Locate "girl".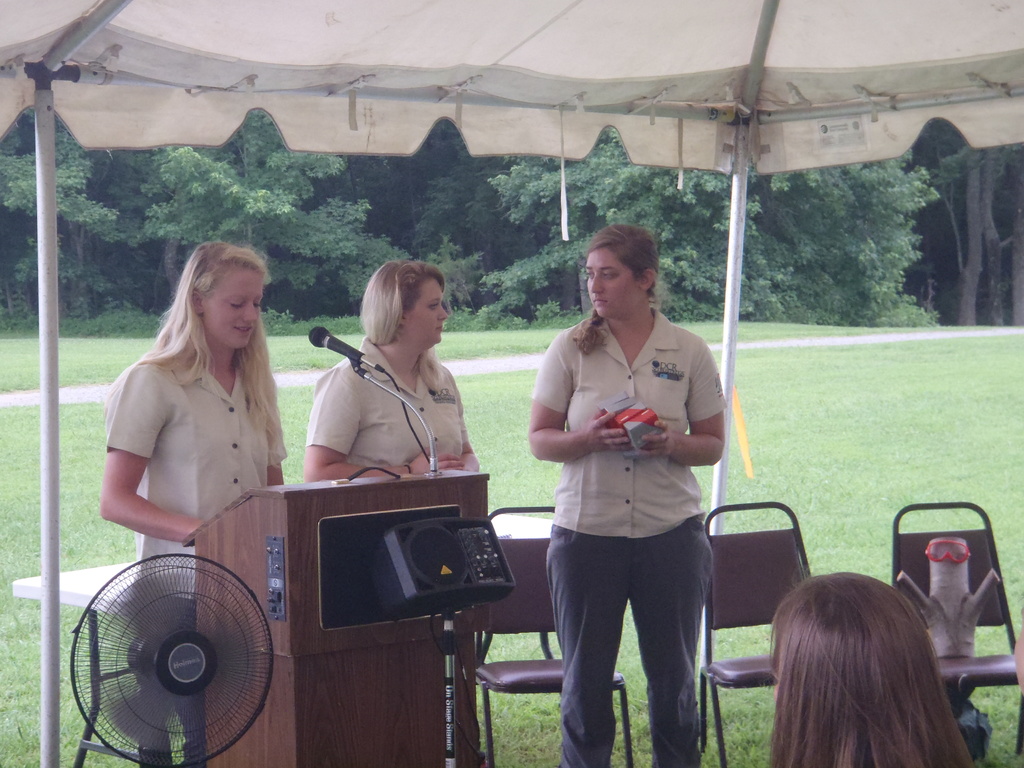
Bounding box: bbox=(529, 219, 726, 767).
